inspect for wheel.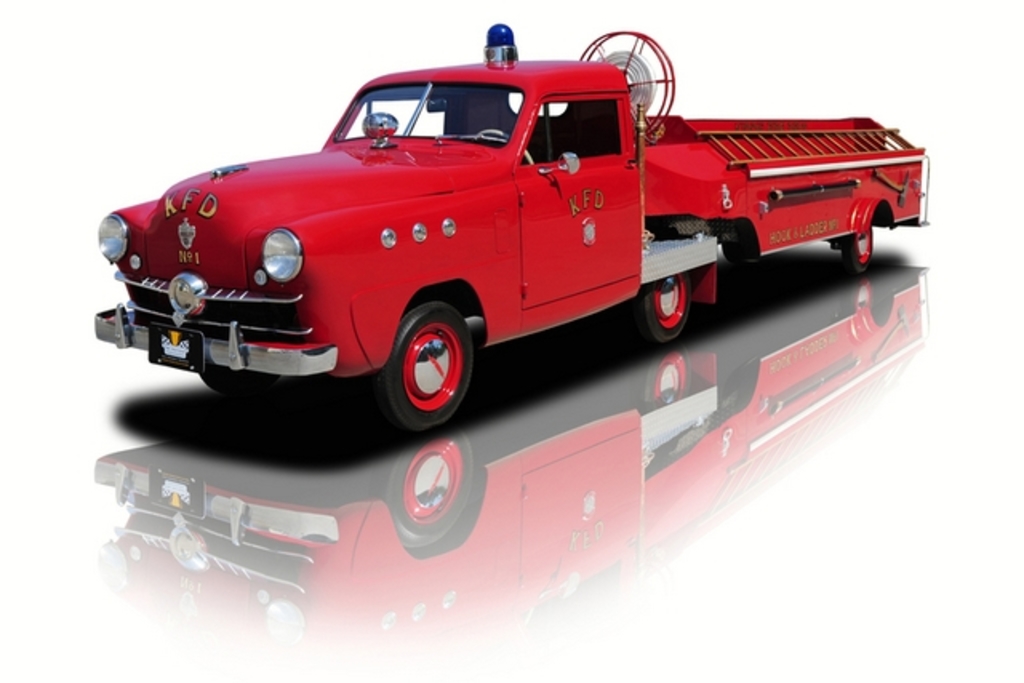
Inspection: detection(638, 270, 693, 344).
